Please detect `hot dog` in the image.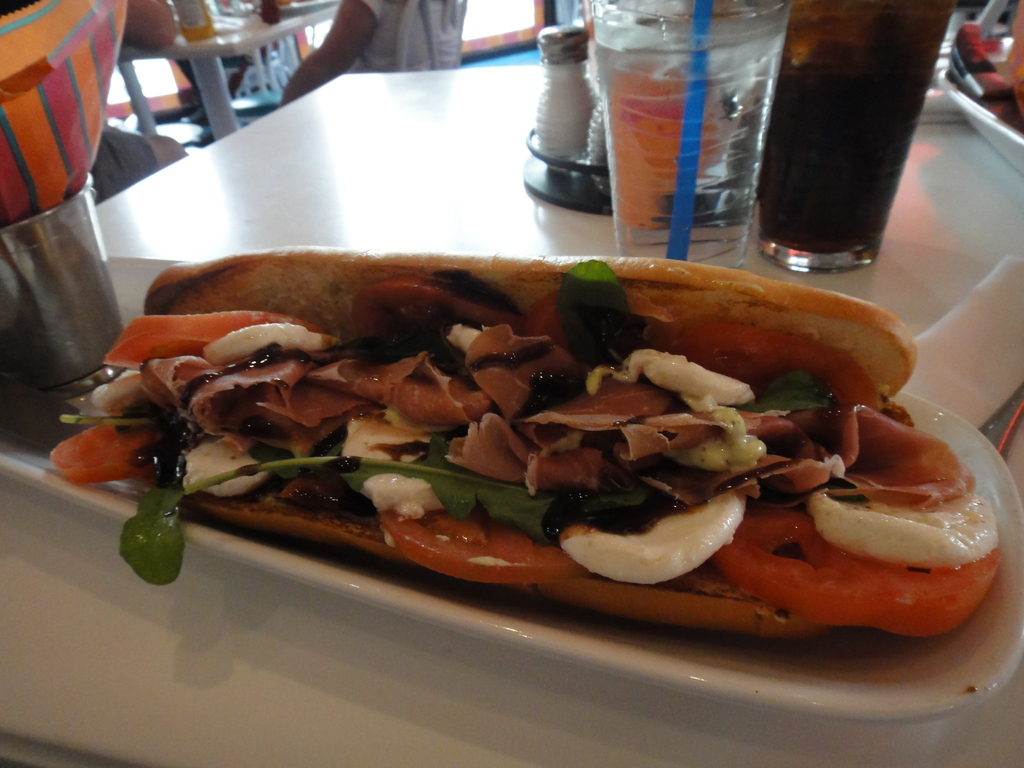
(left=44, top=239, right=1010, bottom=646).
